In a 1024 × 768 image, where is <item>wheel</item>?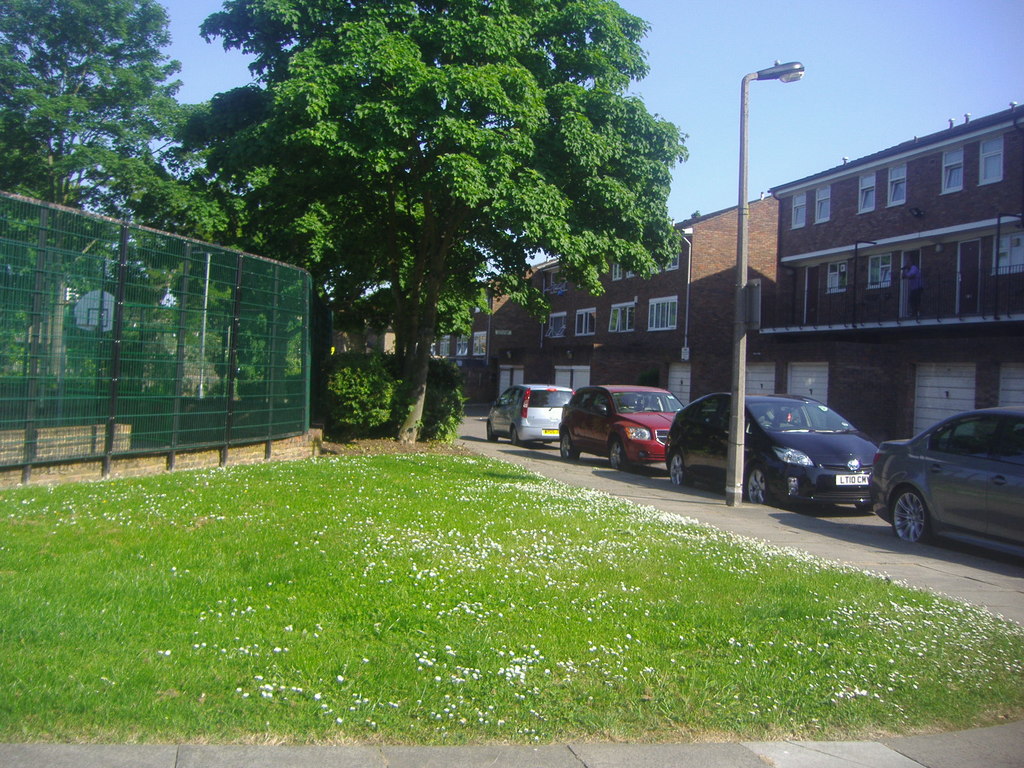
(left=511, top=427, right=522, bottom=445).
